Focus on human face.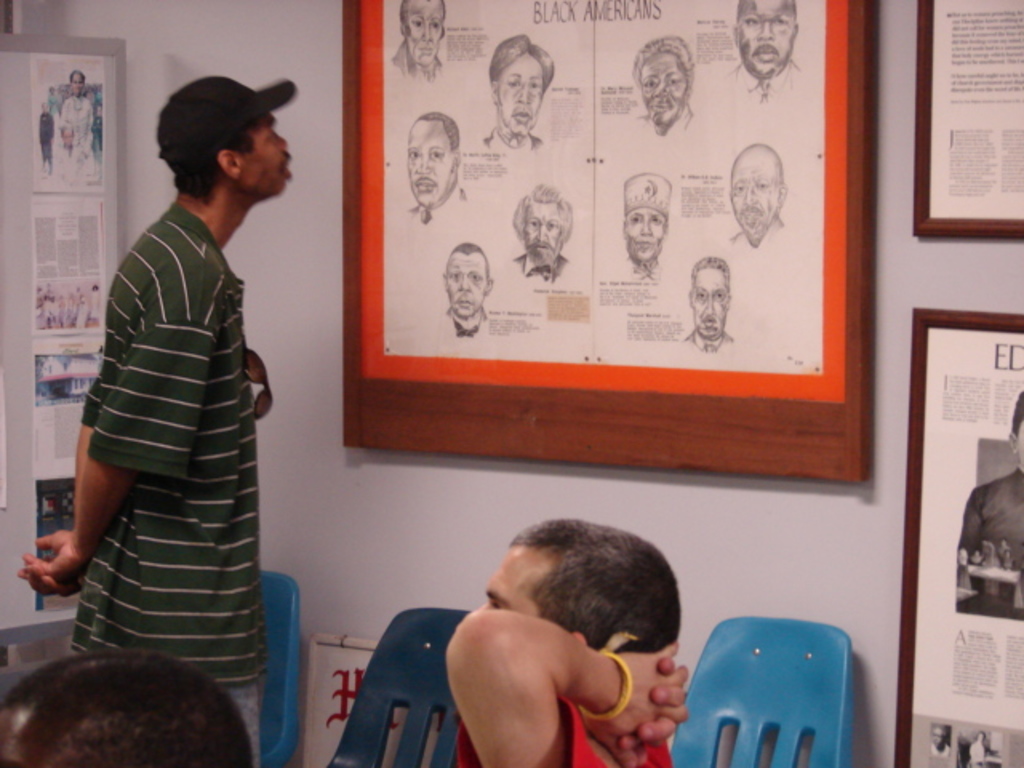
Focused at left=691, top=264, right=728, bottom=338.
